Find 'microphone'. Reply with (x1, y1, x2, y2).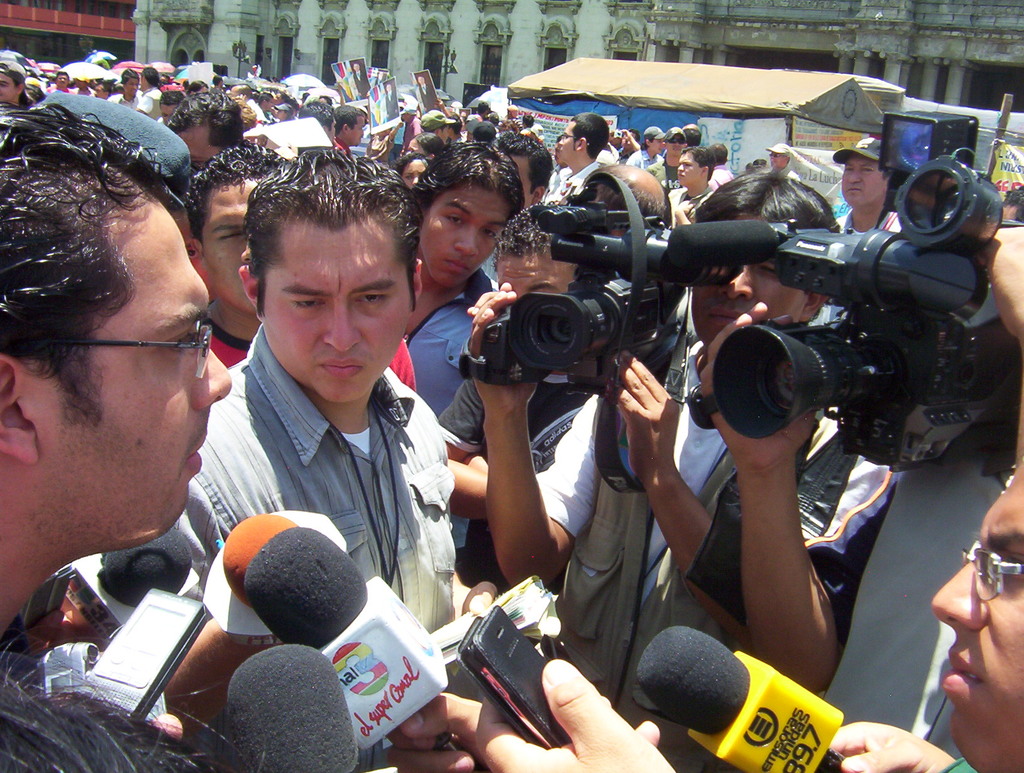
(220, 638, 355, 772).
